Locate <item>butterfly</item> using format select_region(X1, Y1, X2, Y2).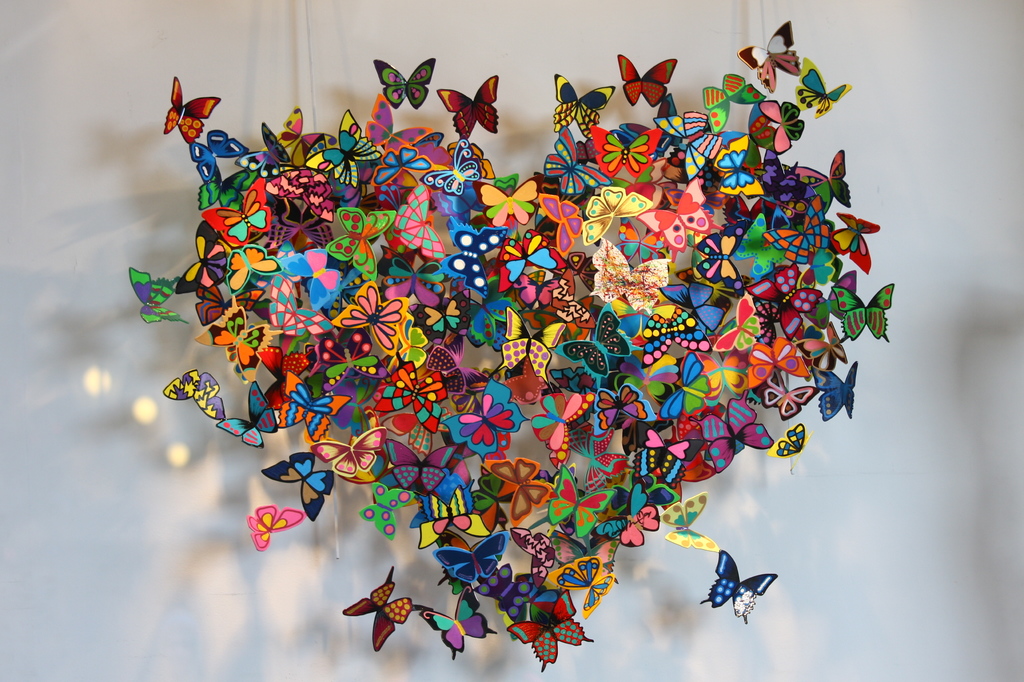
select_region(420, 296, 465, 338).
